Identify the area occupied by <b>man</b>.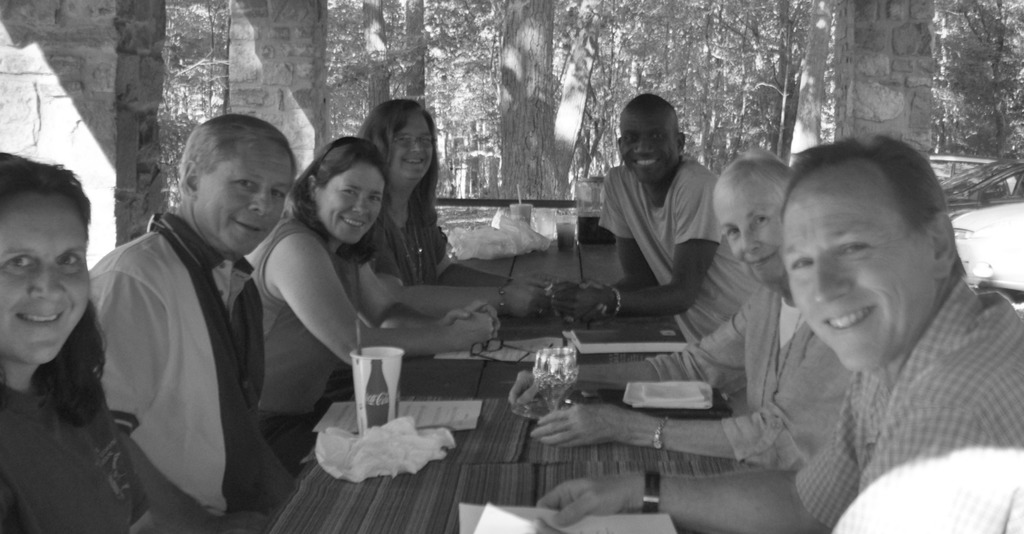
Area: 547:92:761:340.
